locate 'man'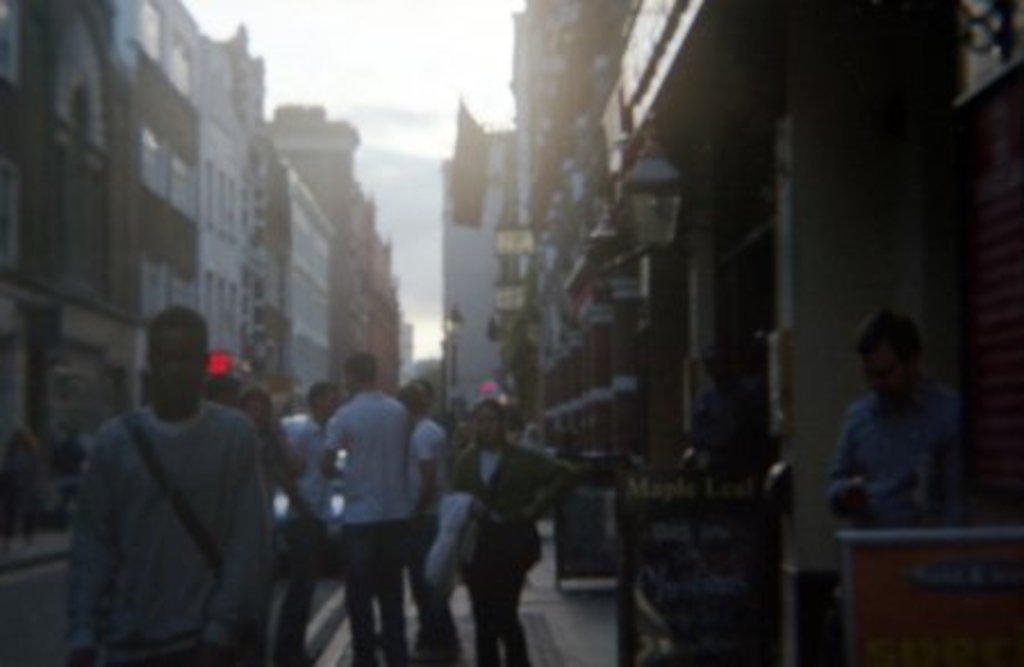
[824,307,963,665]
